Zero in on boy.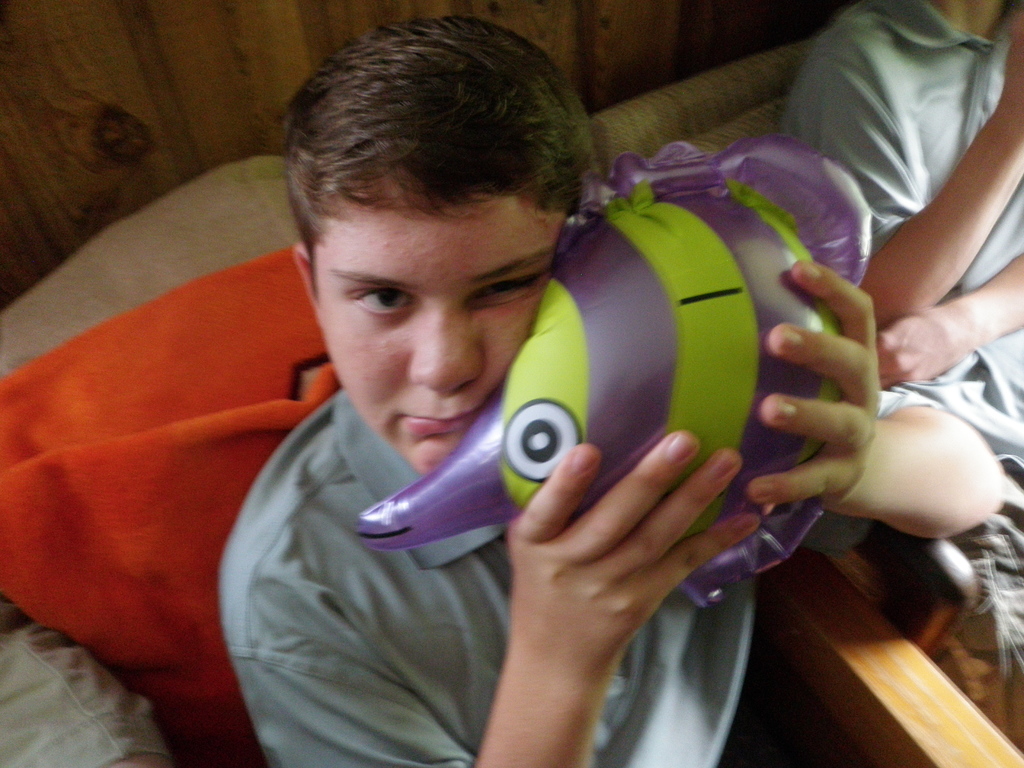
Zeroed in: x1=229, y1=26, x2=650, y2=583.
